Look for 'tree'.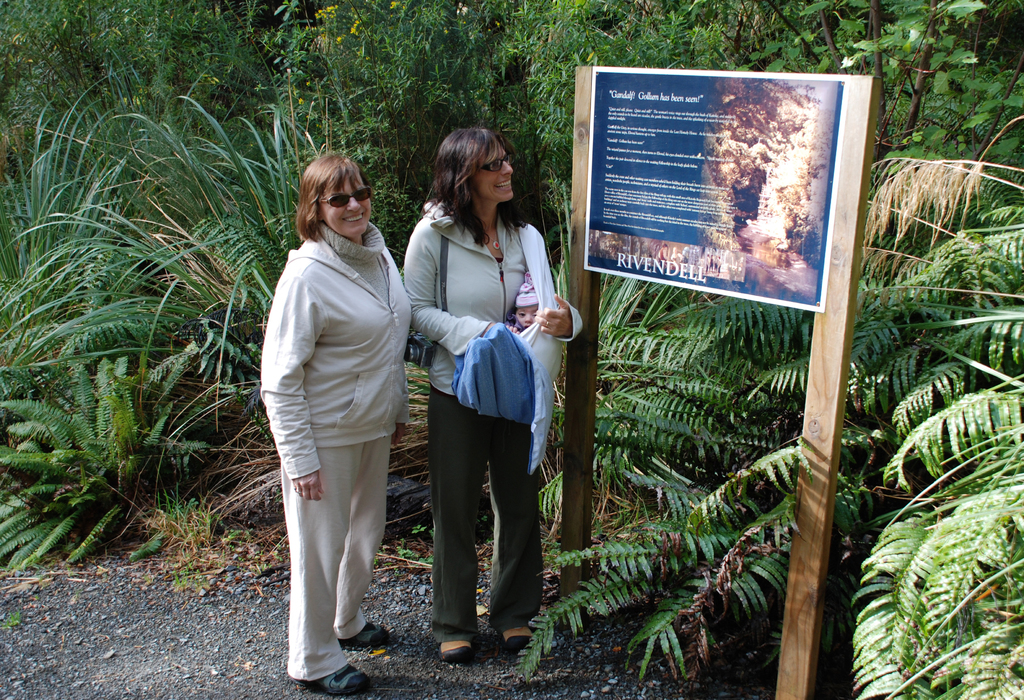
Found: [x1=511, y1=110, x2=1023, y2=699].
